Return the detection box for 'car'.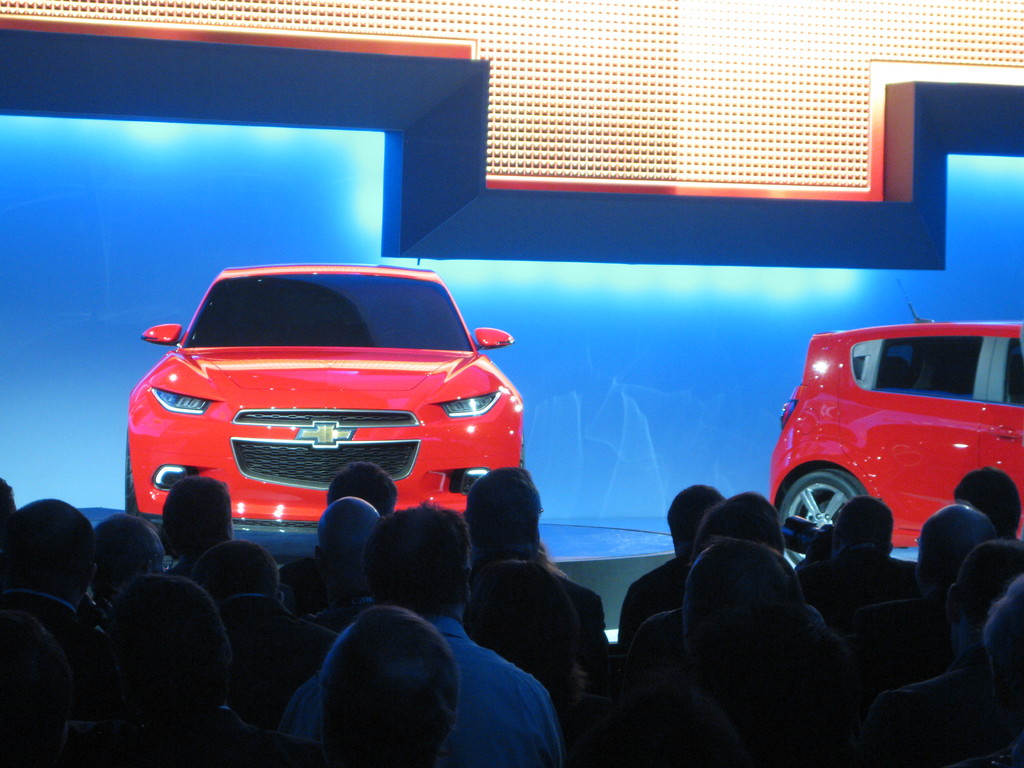
766,319,1023,555.
